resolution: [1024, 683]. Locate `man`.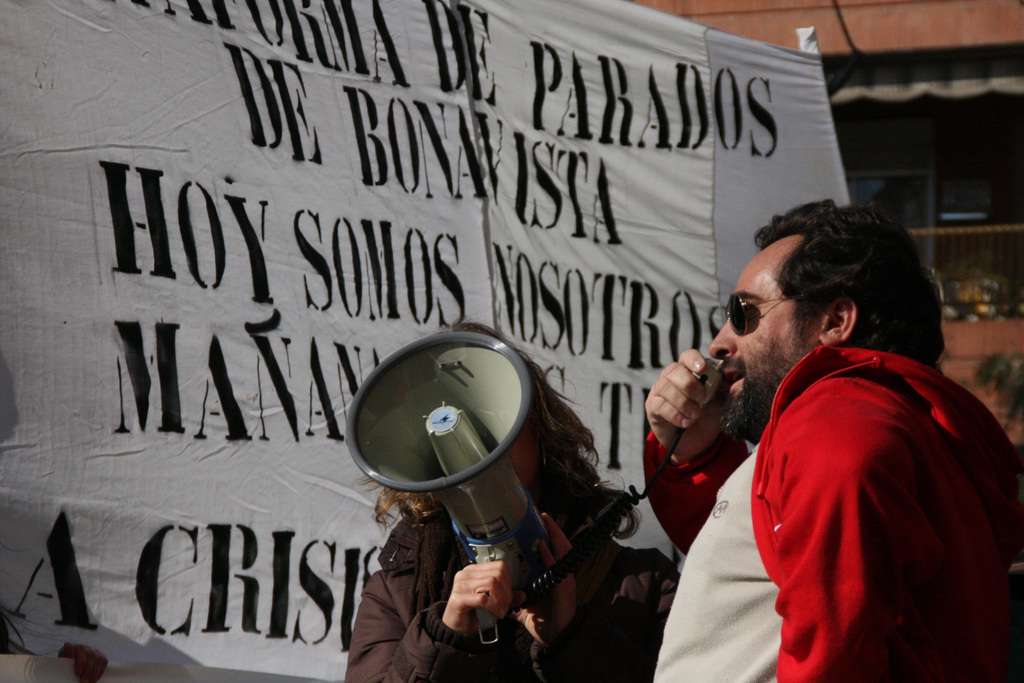
<box>639,192,1023,682</box>.
